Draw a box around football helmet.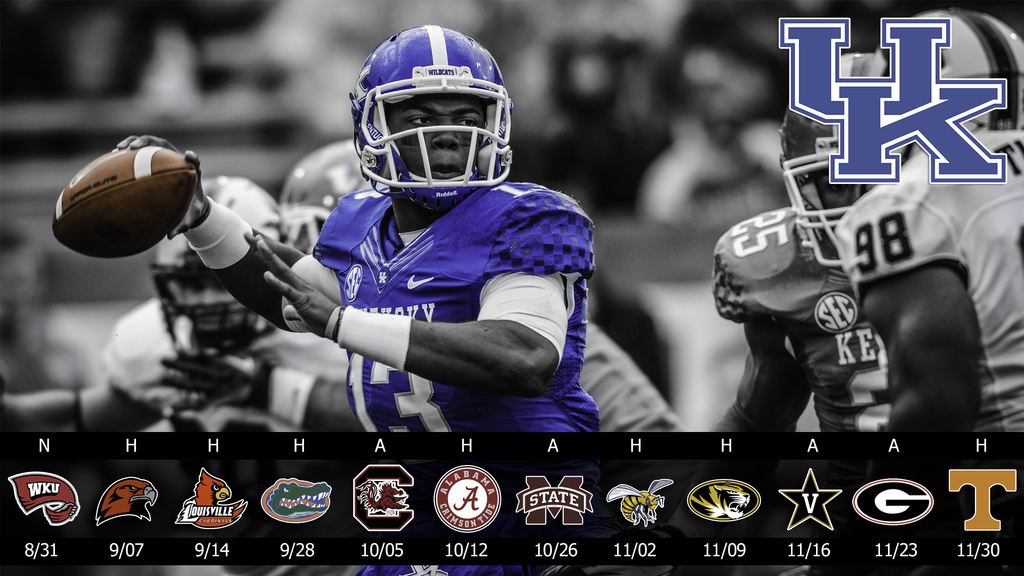
region(881, 6, 1023, 168).
